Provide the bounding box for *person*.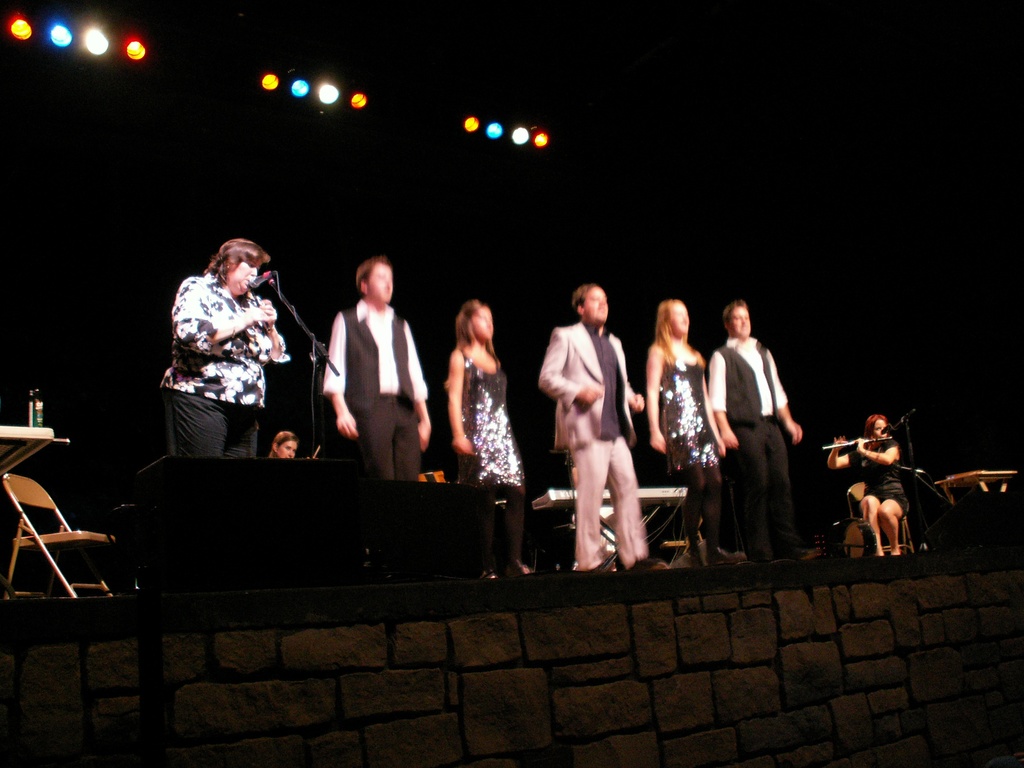
[159, 220, 294, 483].
